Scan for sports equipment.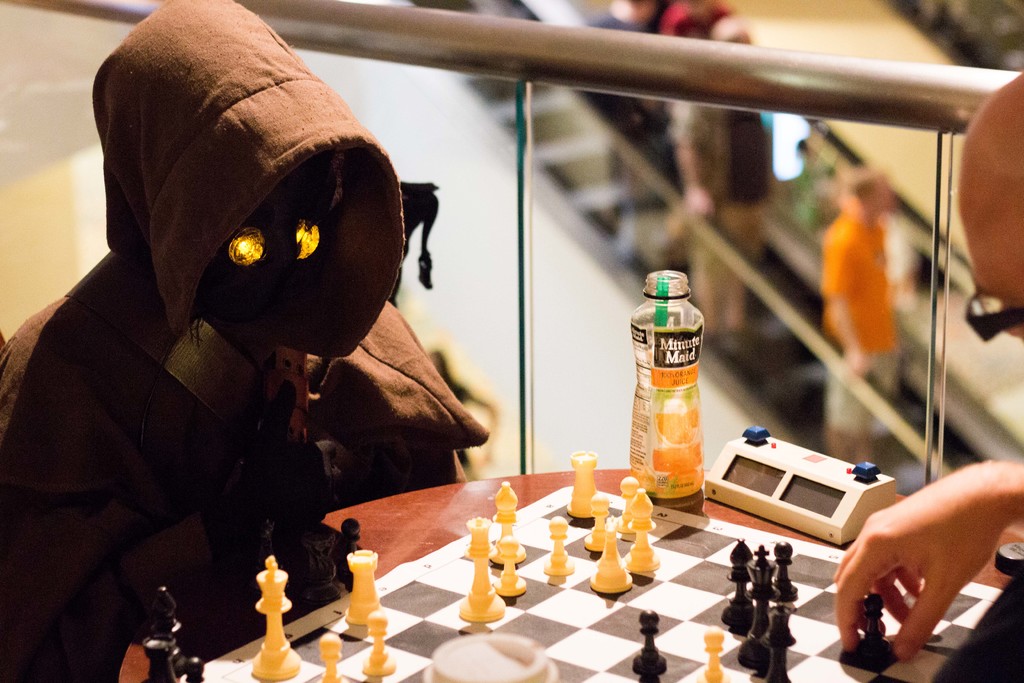
Scan result: pyautogui.locateOnScreen(458, 514, 505, 622).
